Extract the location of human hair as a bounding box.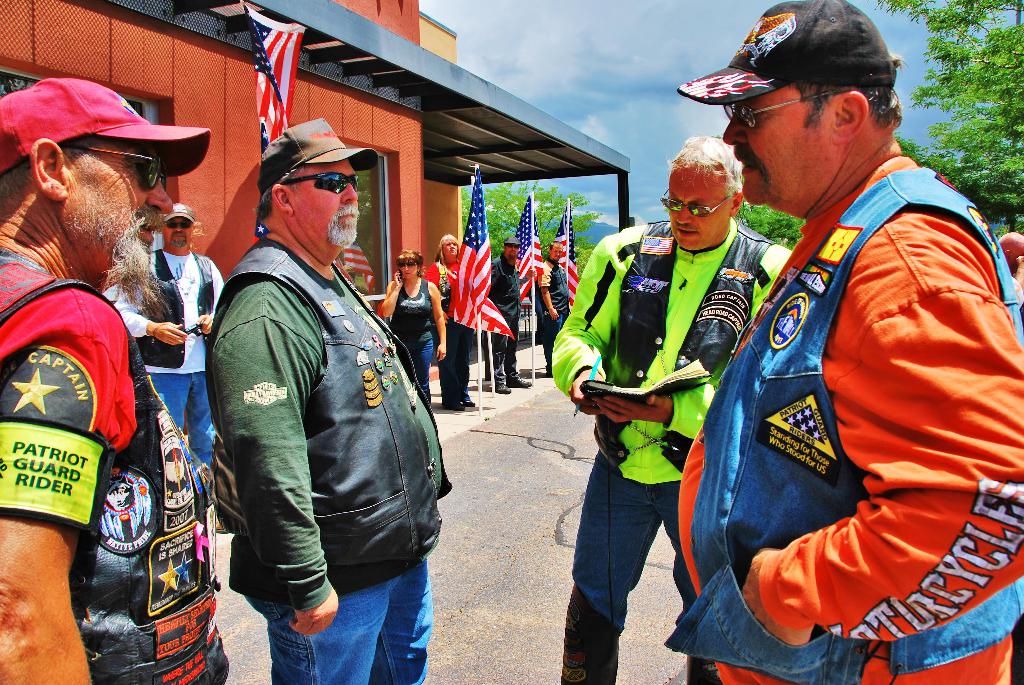
(x1=252, y1=164, x2=304, y2=223).
